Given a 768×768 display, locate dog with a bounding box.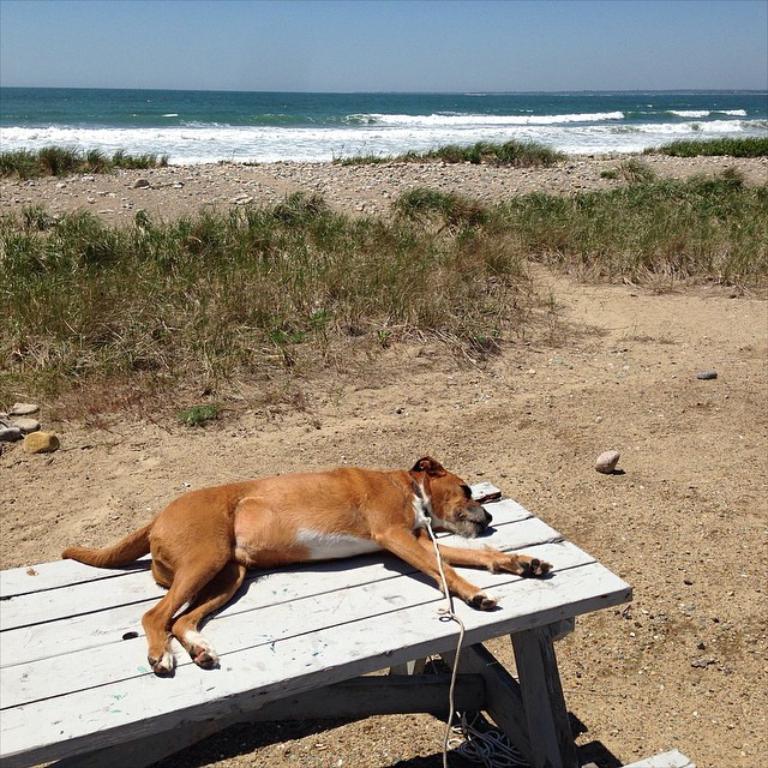
Located: region(60, 456, 554, 676).
